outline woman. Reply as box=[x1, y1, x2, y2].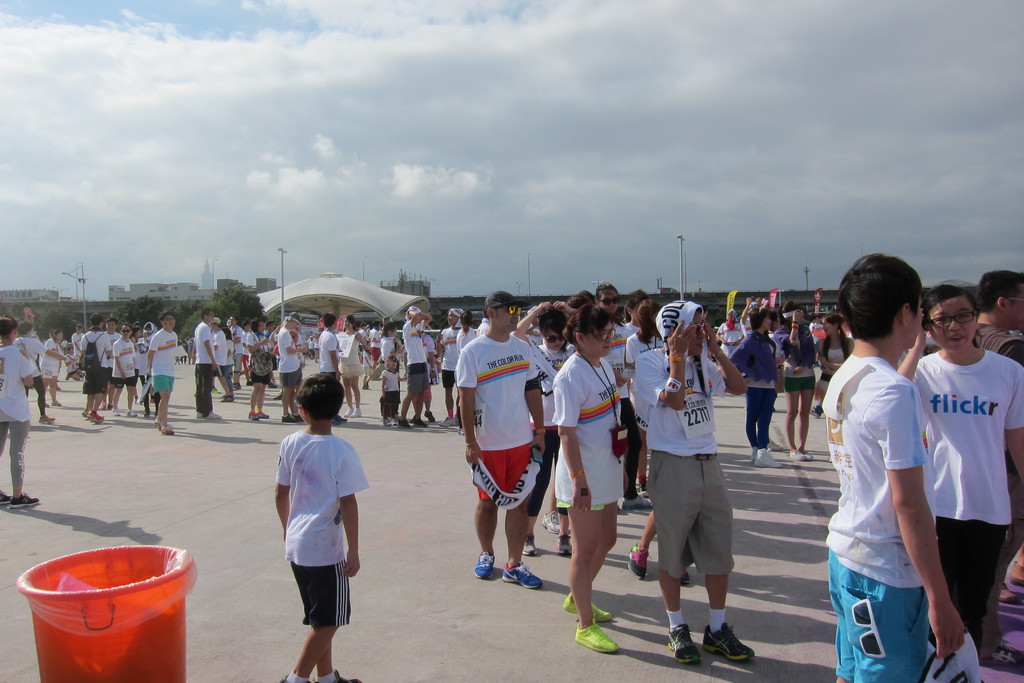
box=[242, 319, 266, 420].
